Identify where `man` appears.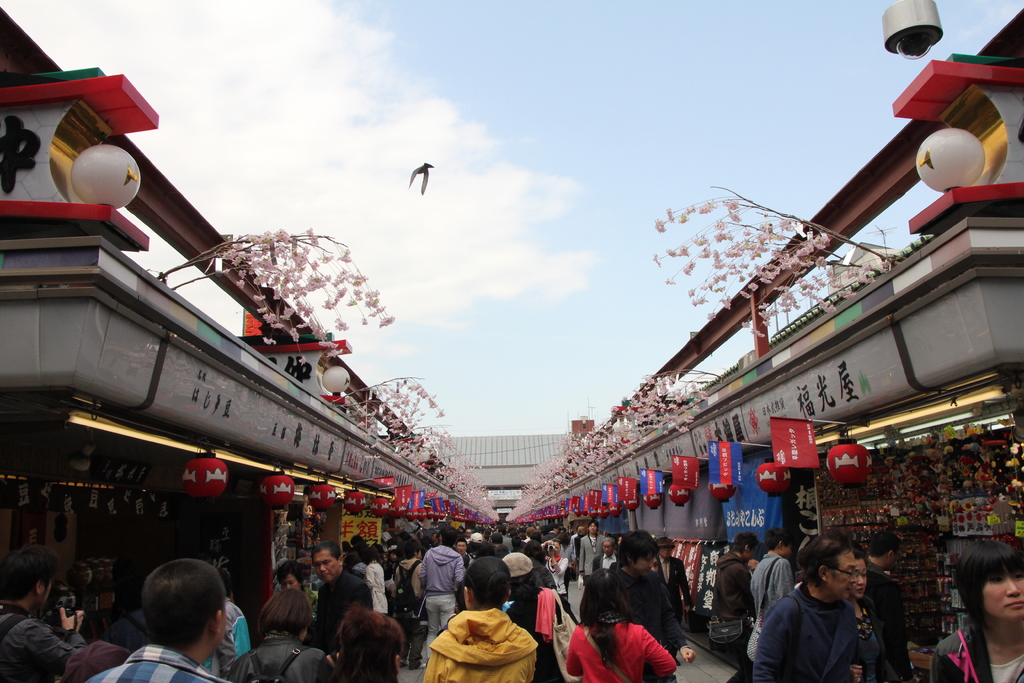
Appears at (x1=576, y1=527, x2=694, y2=682).
